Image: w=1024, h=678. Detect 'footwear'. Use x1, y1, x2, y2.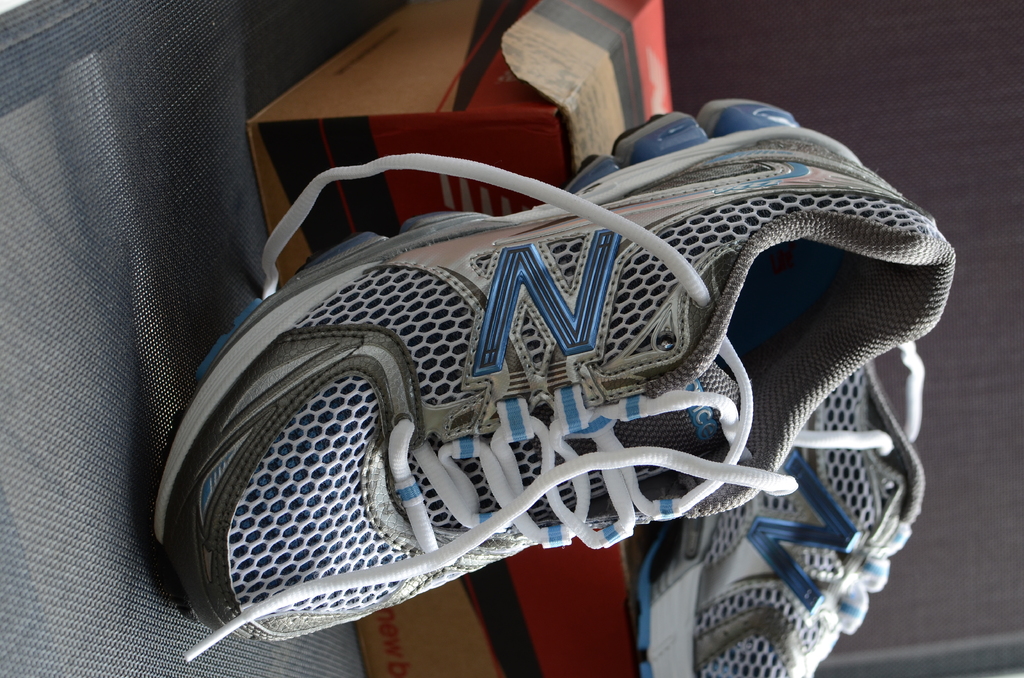
132, 92, 964, 670.
